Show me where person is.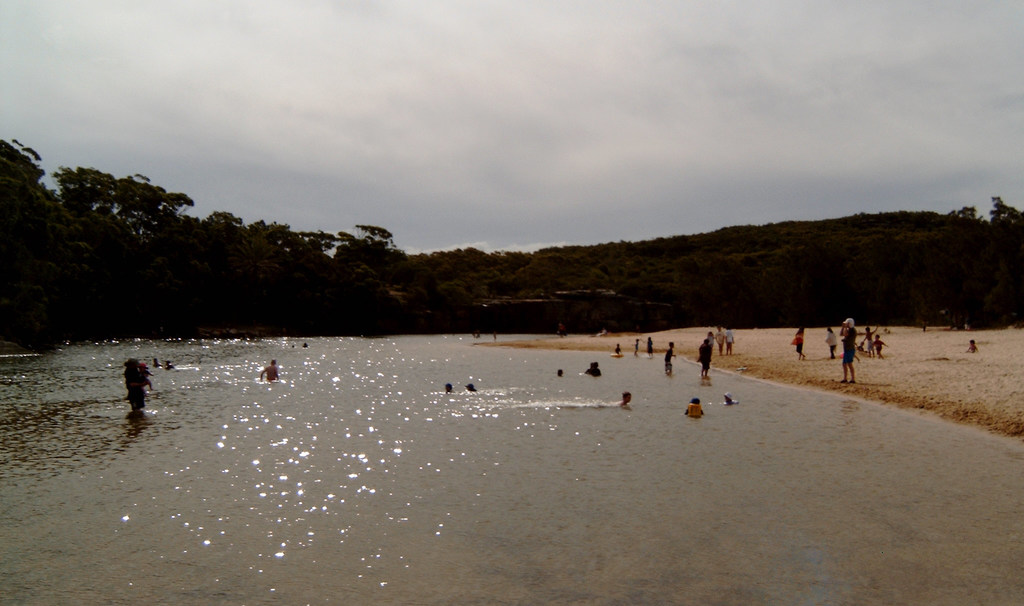
person is at (826,323,842,359).
